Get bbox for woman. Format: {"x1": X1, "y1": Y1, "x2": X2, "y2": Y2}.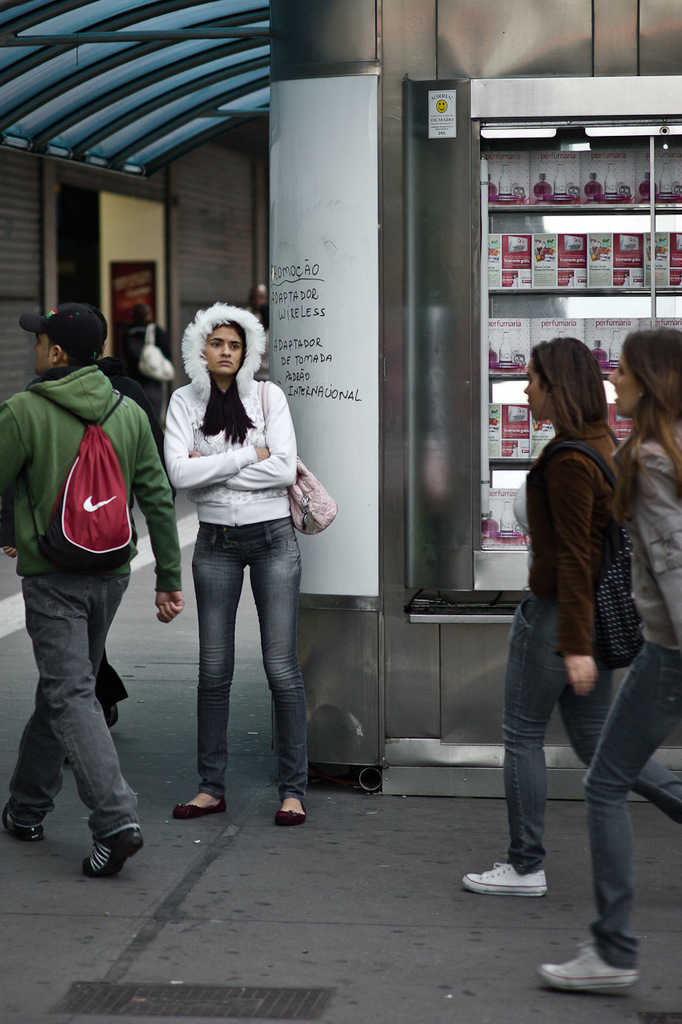
{"x1": 459, "y1": 335, "x2": 681, "y2": 898}.
